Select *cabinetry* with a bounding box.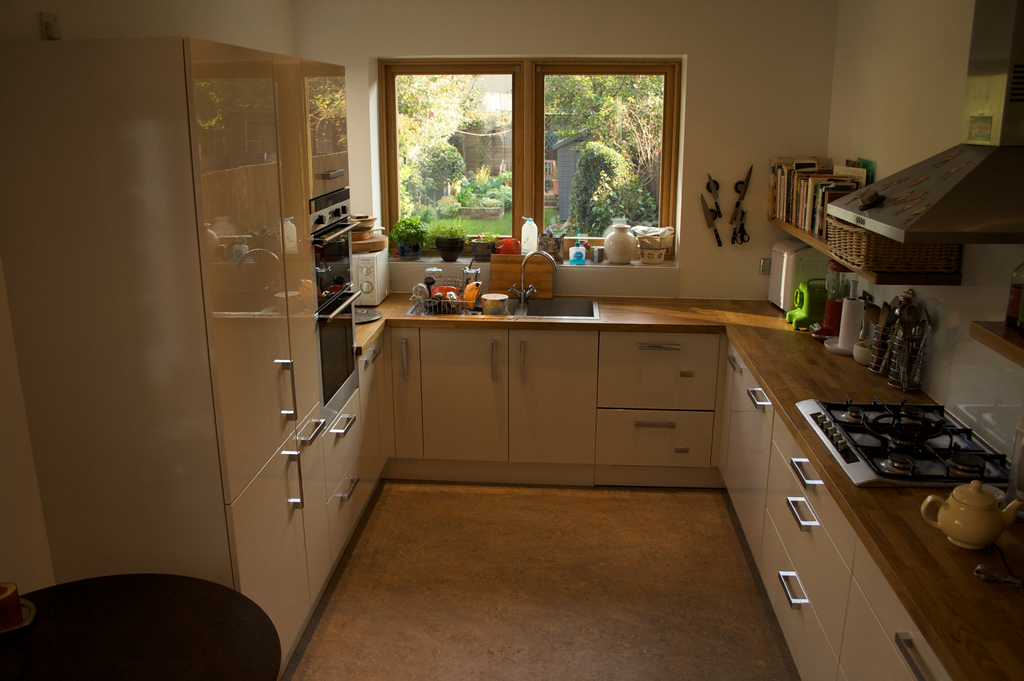
(378,303,741,500).
